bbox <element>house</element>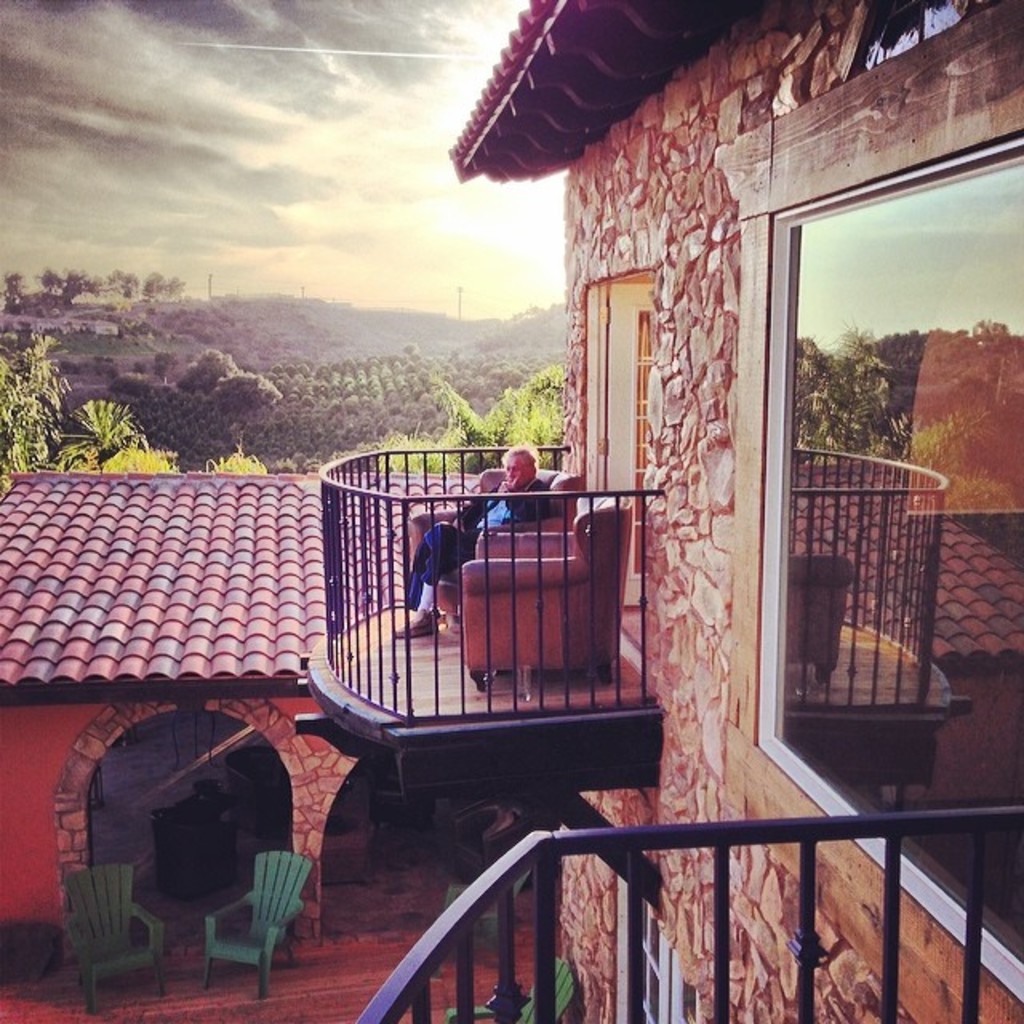
(0, 445, 667, 989)
